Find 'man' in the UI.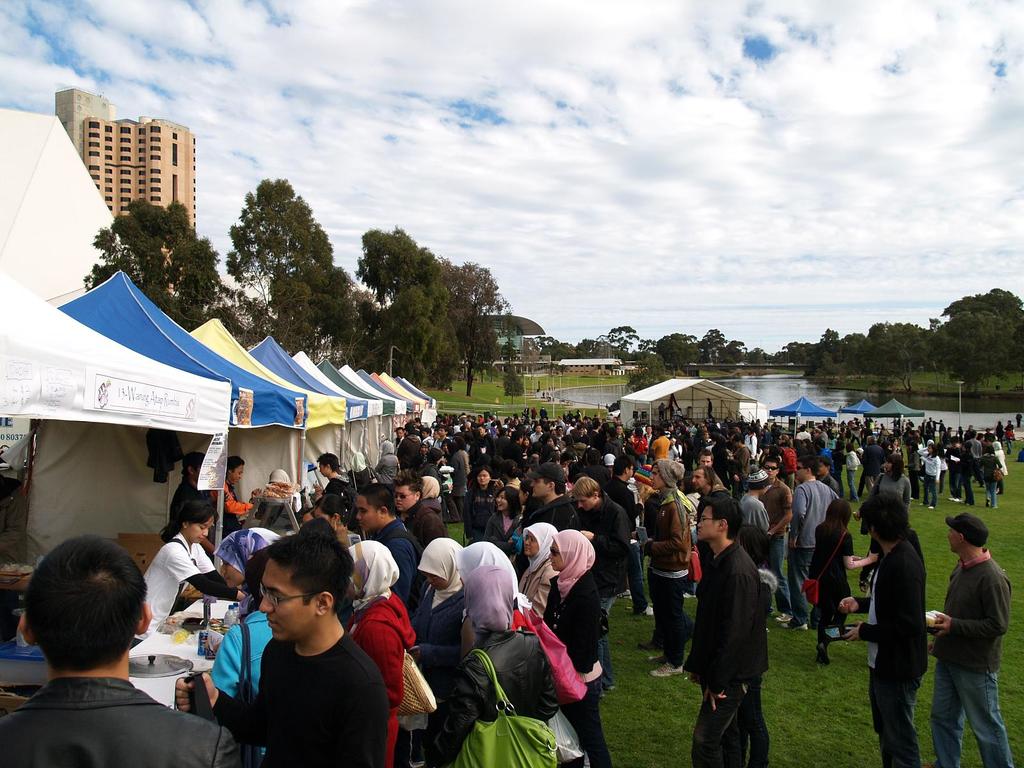
UI element at 794,426,812,444.
